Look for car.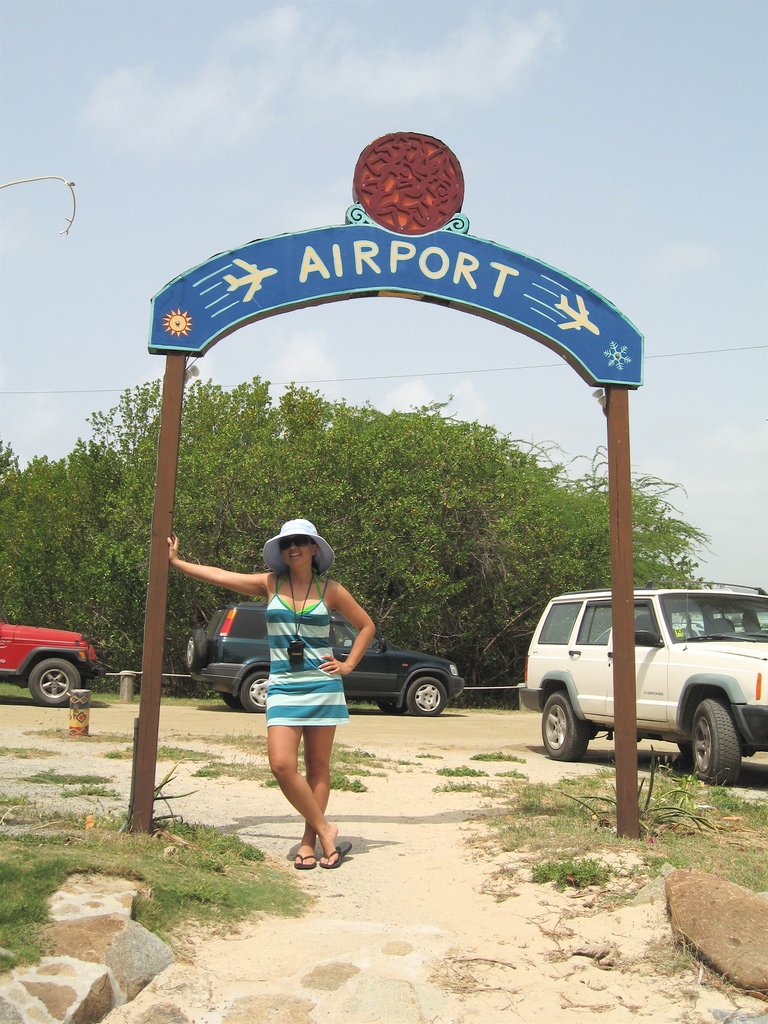
Found: bbox=[0, 627, 93, 707].
